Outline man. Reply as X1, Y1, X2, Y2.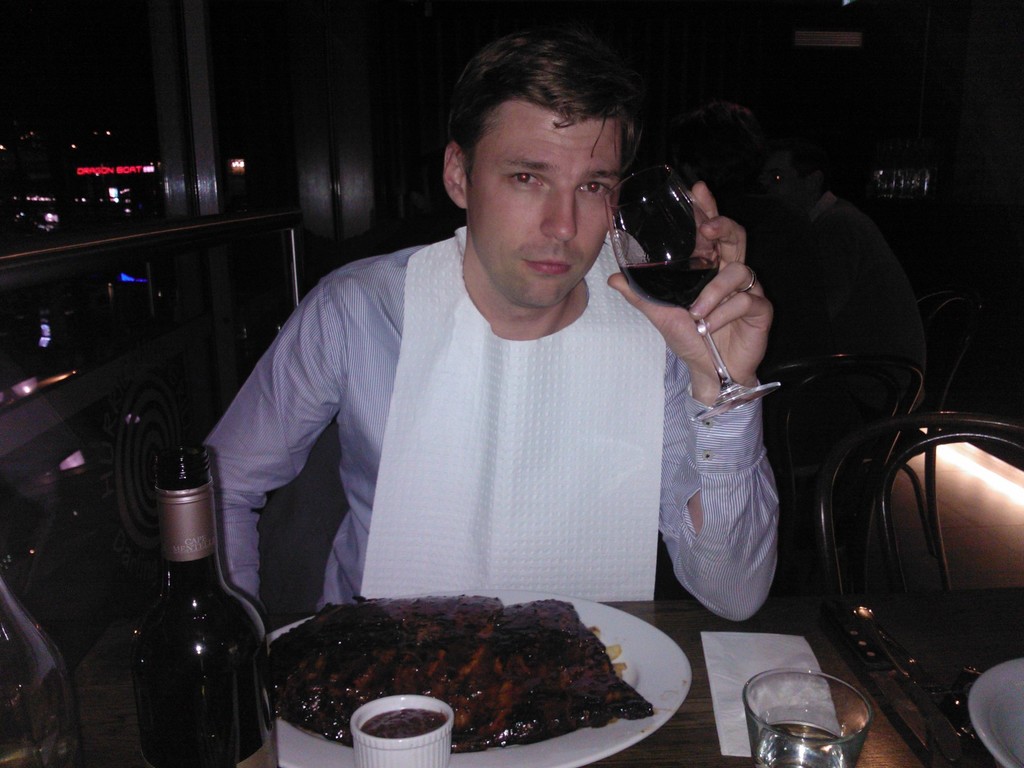
195, 17, 796, 633.
